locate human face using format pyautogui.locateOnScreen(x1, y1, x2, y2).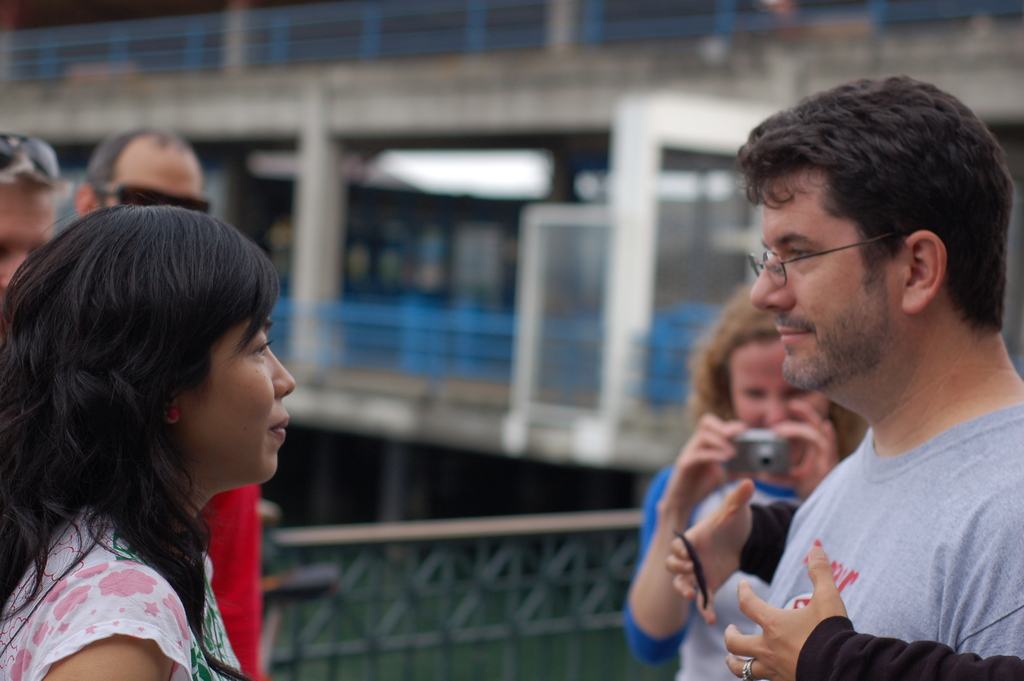
pyautogui.locateOnScreen(184, 315, 291, 491).
